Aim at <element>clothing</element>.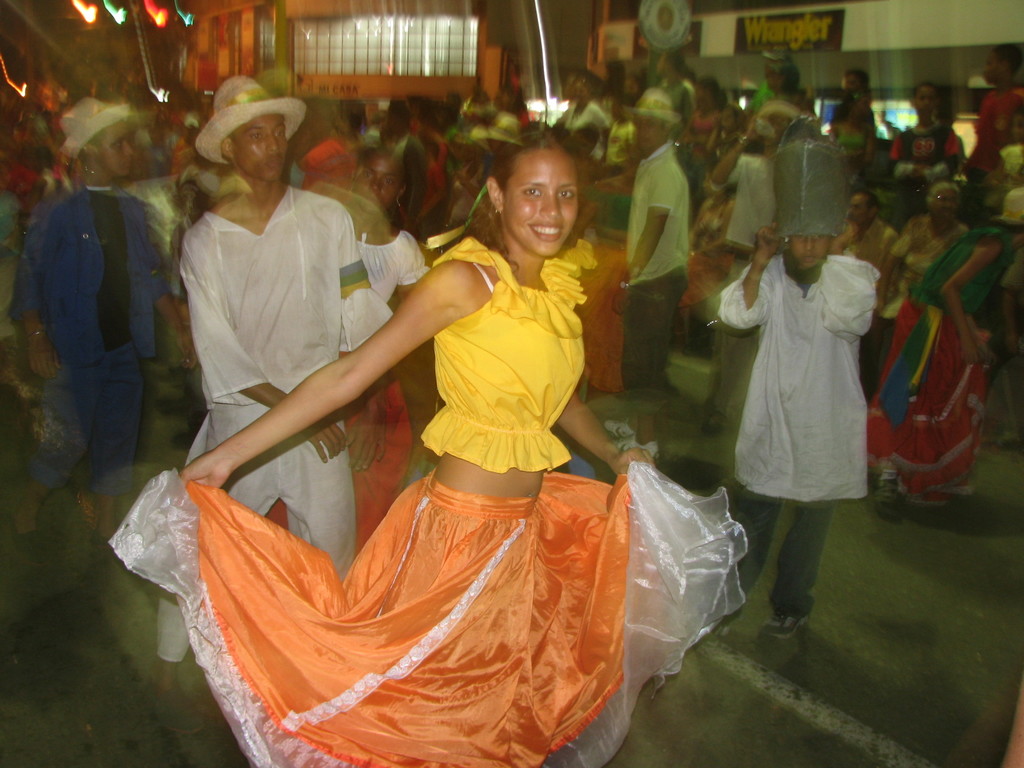
Aimed at region(102, 456, 750, 767).
